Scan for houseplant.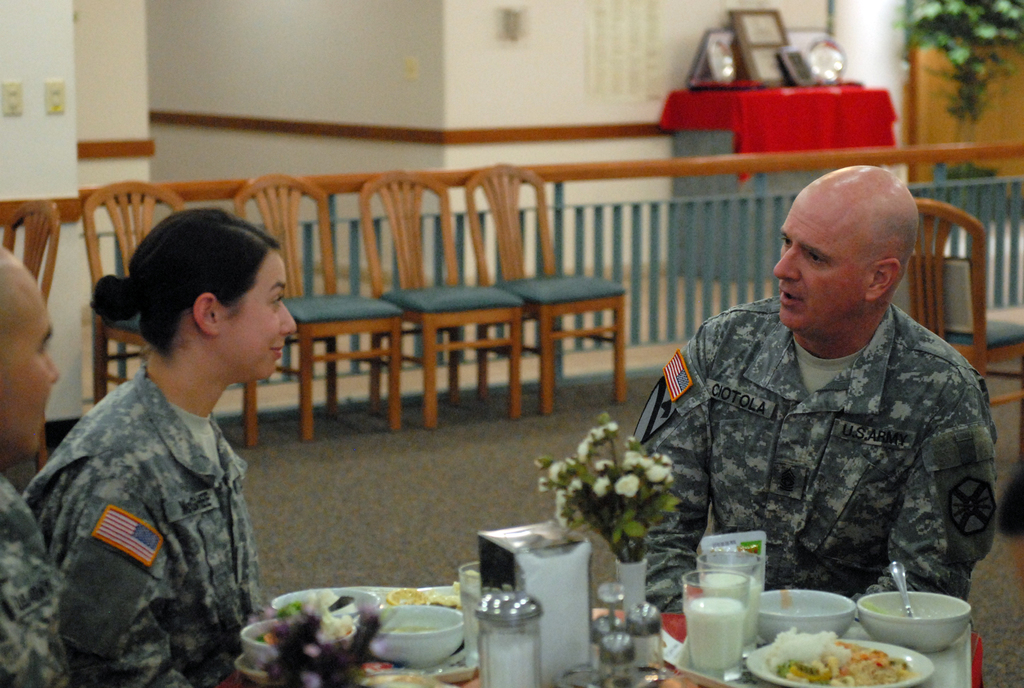
Scan result: crop(527, 405, 684, 612).
